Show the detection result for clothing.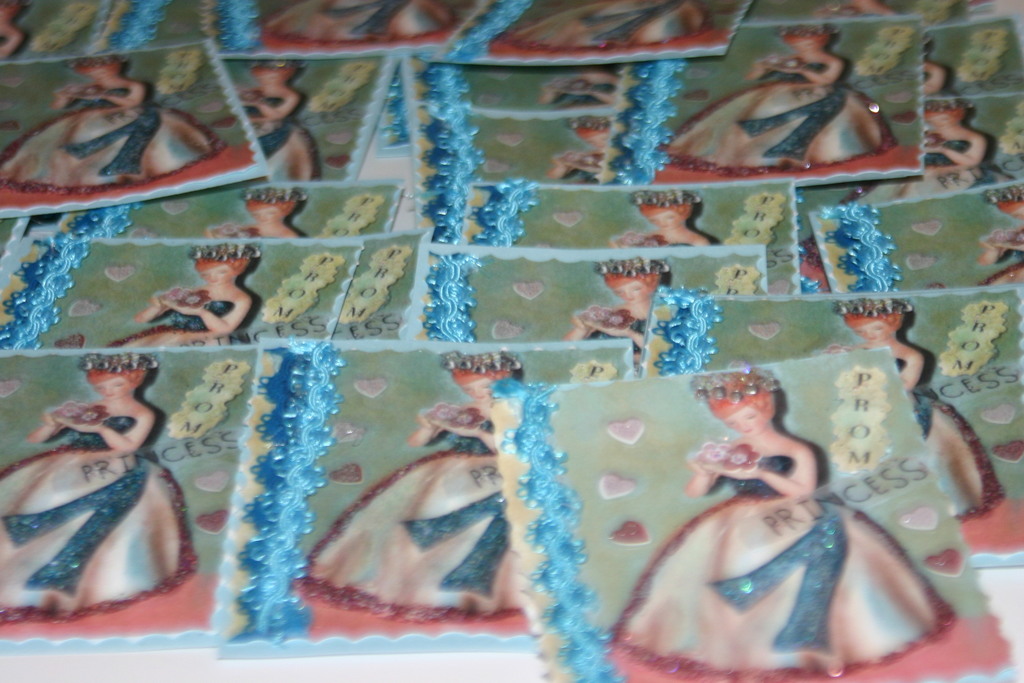
(588, 309, 650, 346).
